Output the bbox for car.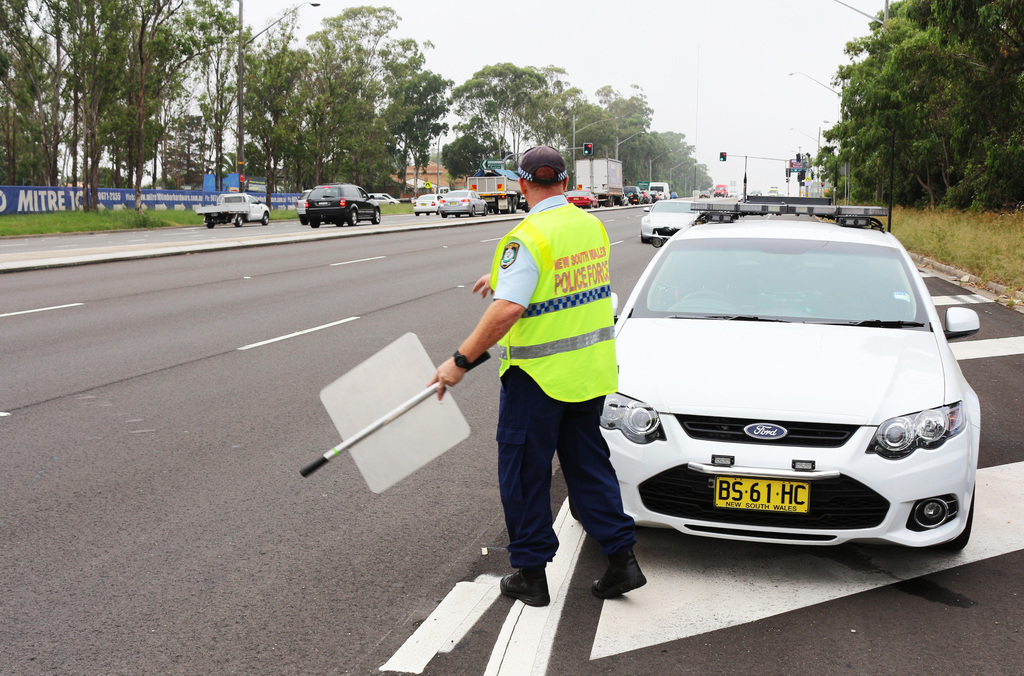
438:190:486:219.
